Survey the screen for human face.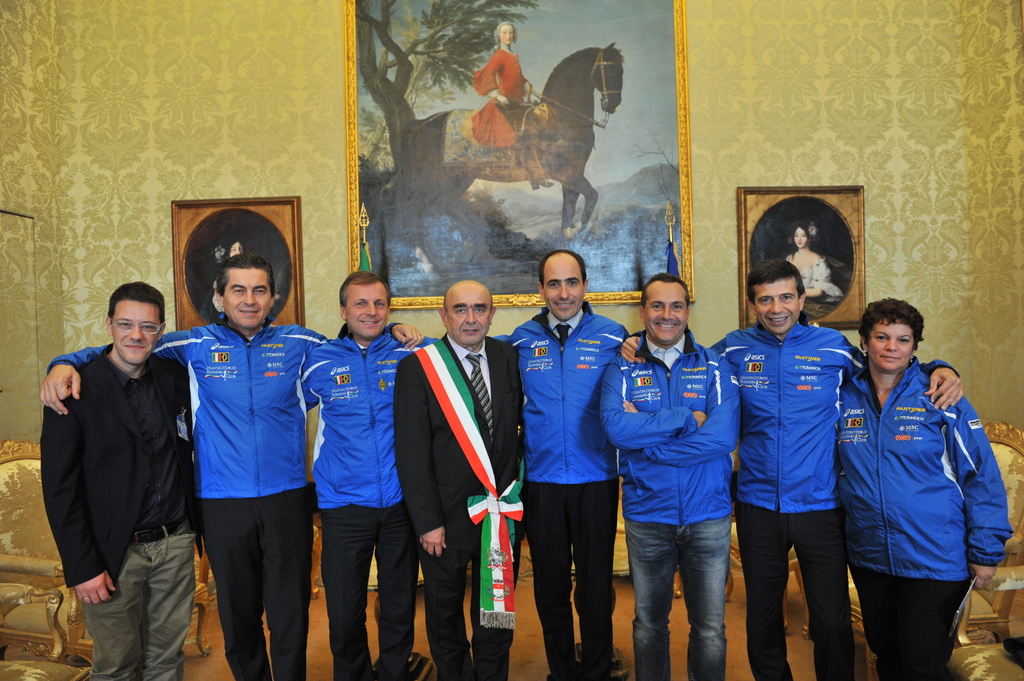
Survey found: box(449, 287, 495, 345).
